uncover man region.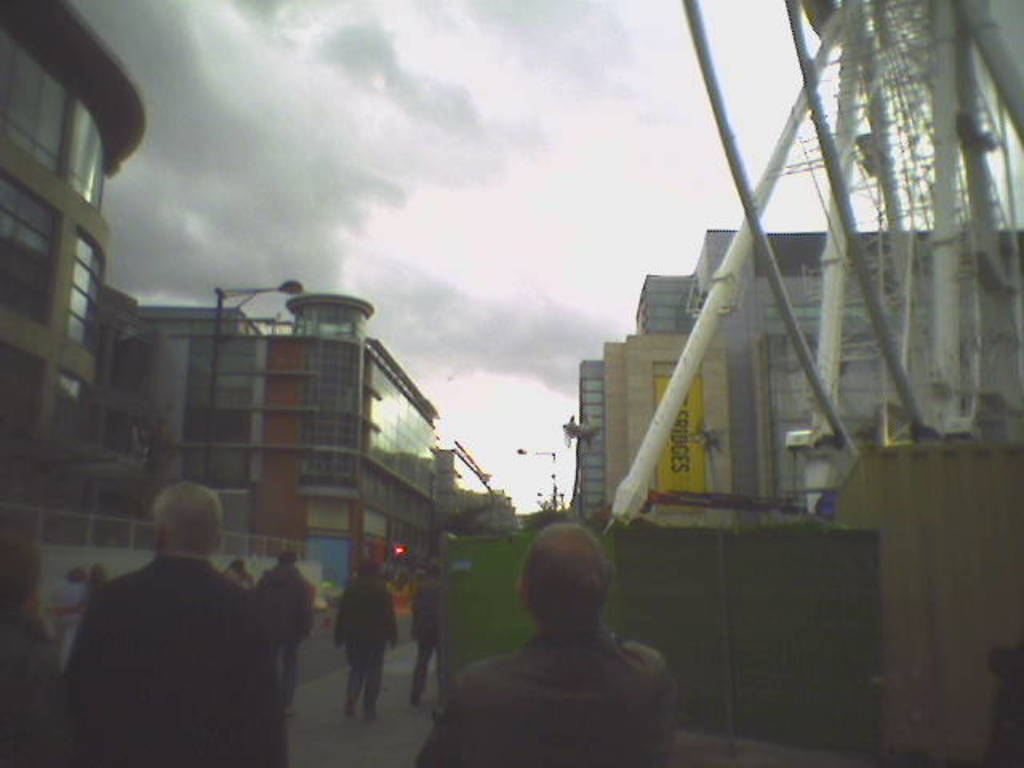
Uncovered: {"x1": 416, "y1": 522, "x2": 680, "y2": 766}.
